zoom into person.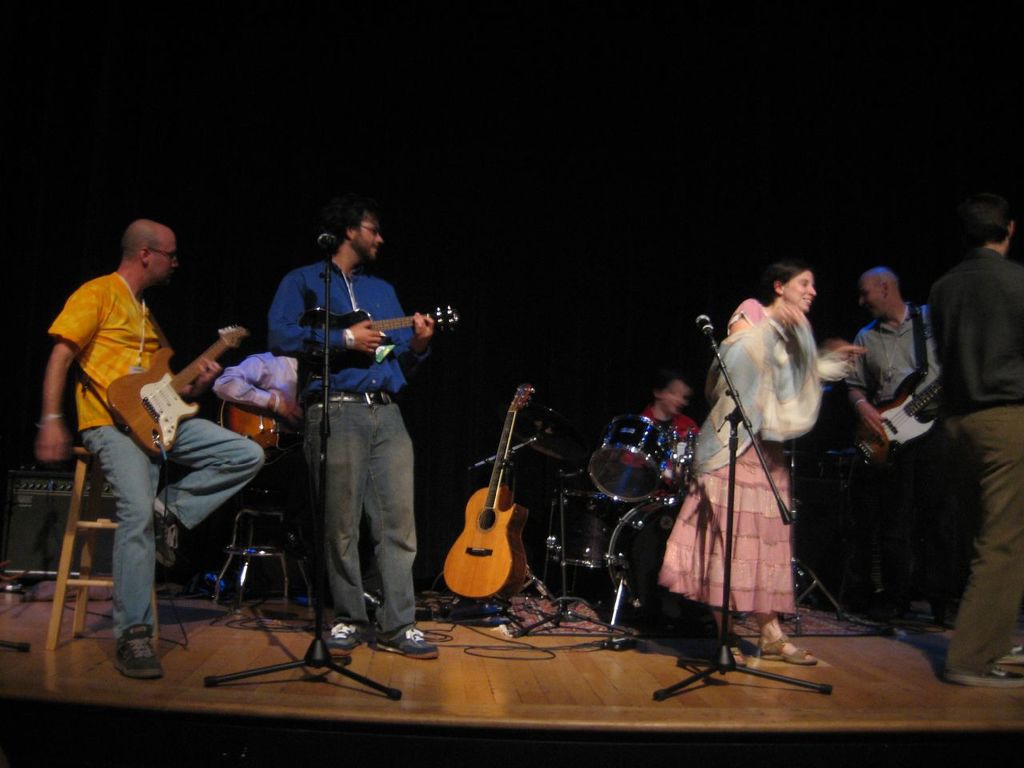
Zoom target: Rect(925, 197, 1023, 687).
